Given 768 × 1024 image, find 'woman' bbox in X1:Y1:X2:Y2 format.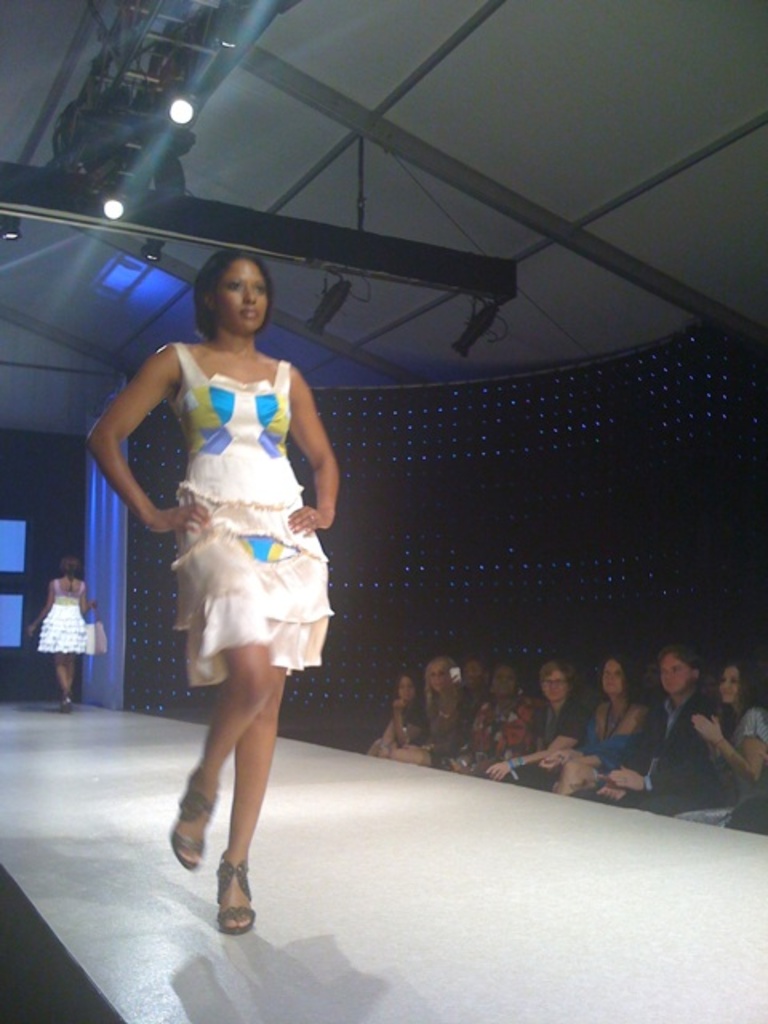
488:662:586:790.
